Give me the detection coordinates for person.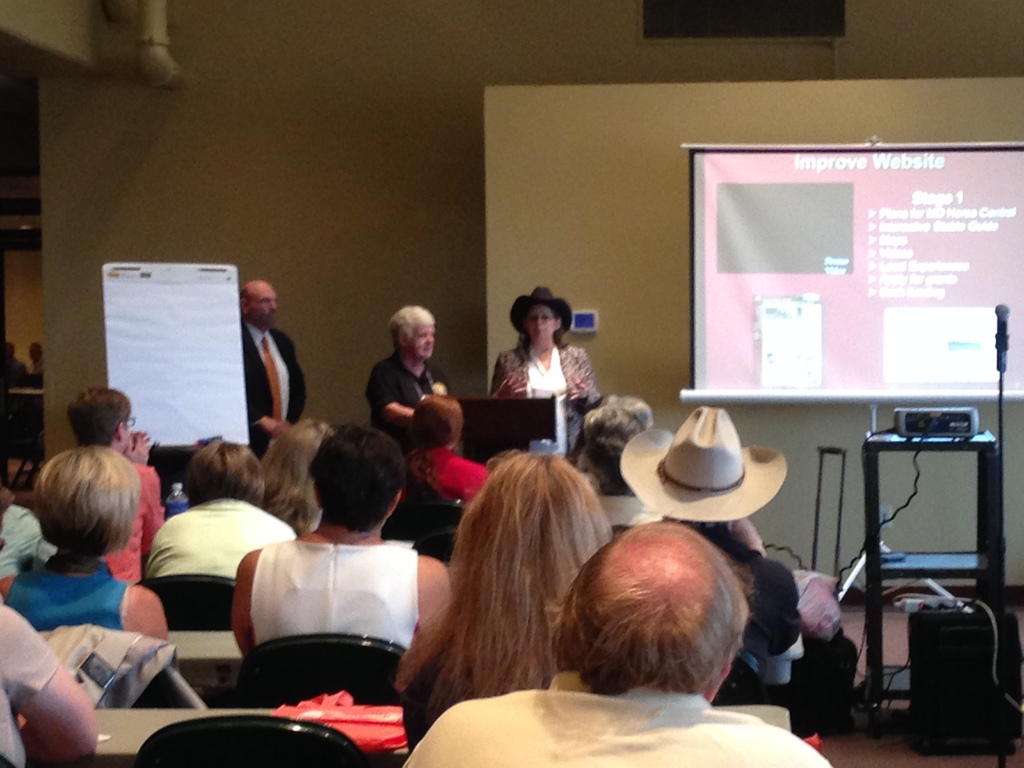
(0, 437, 165, 636).
